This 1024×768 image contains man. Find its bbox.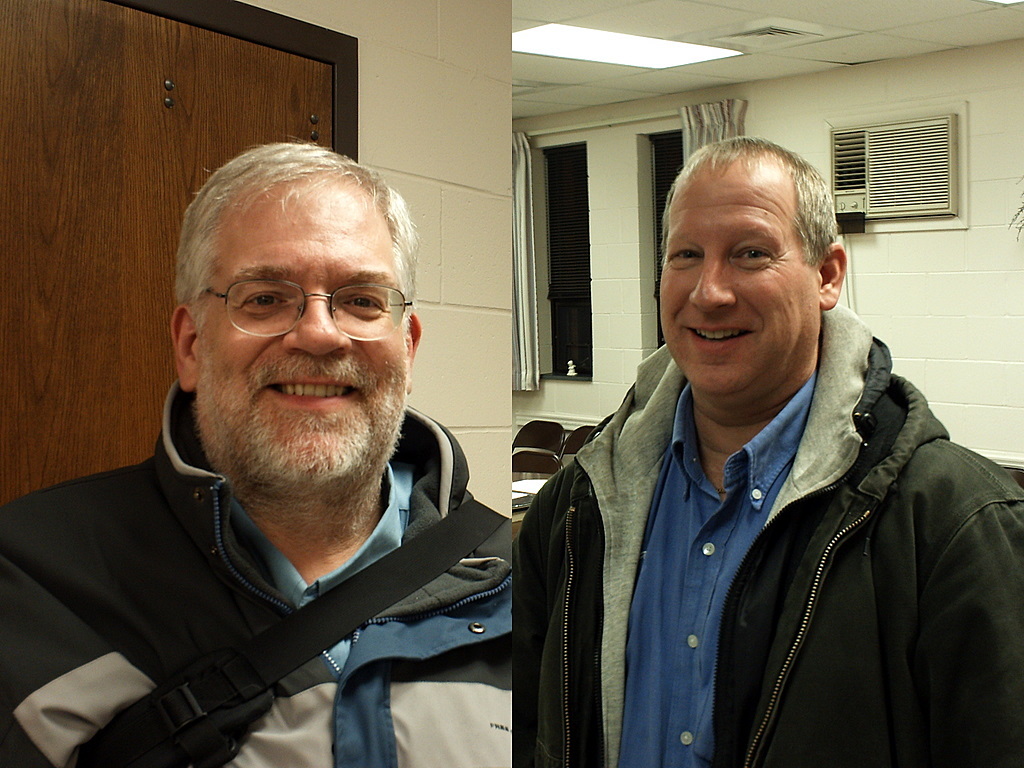
Rect(516, 133, 1023, 767).
